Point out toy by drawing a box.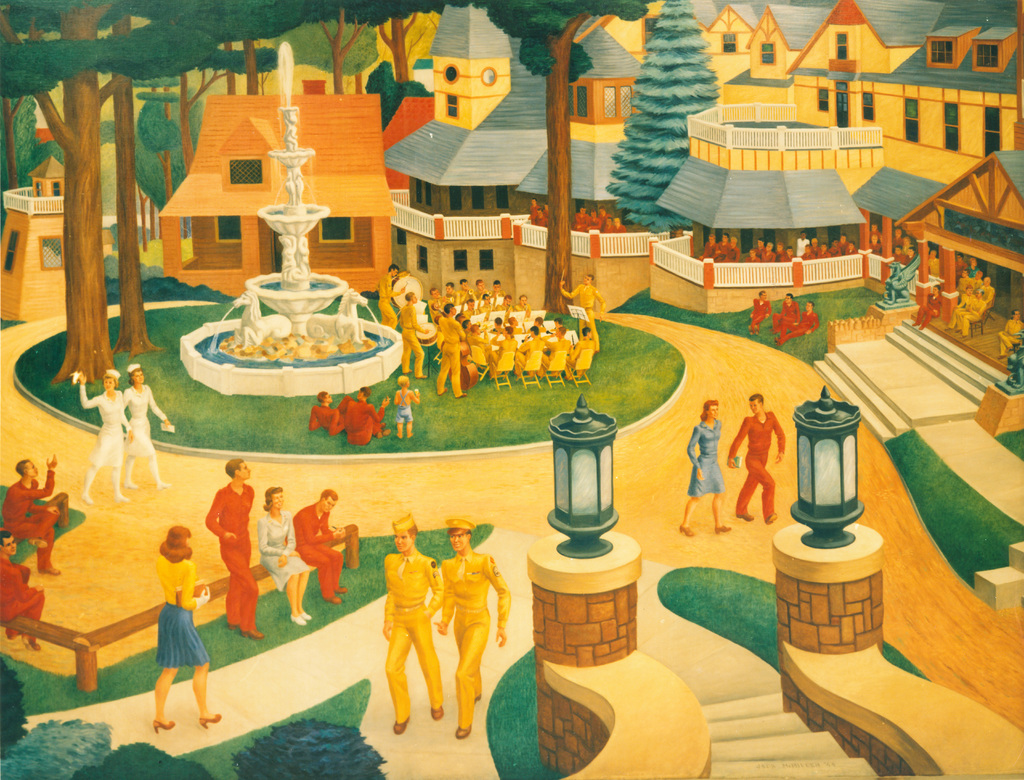
(x1=2, y1=446, x2=69, y2=581).
